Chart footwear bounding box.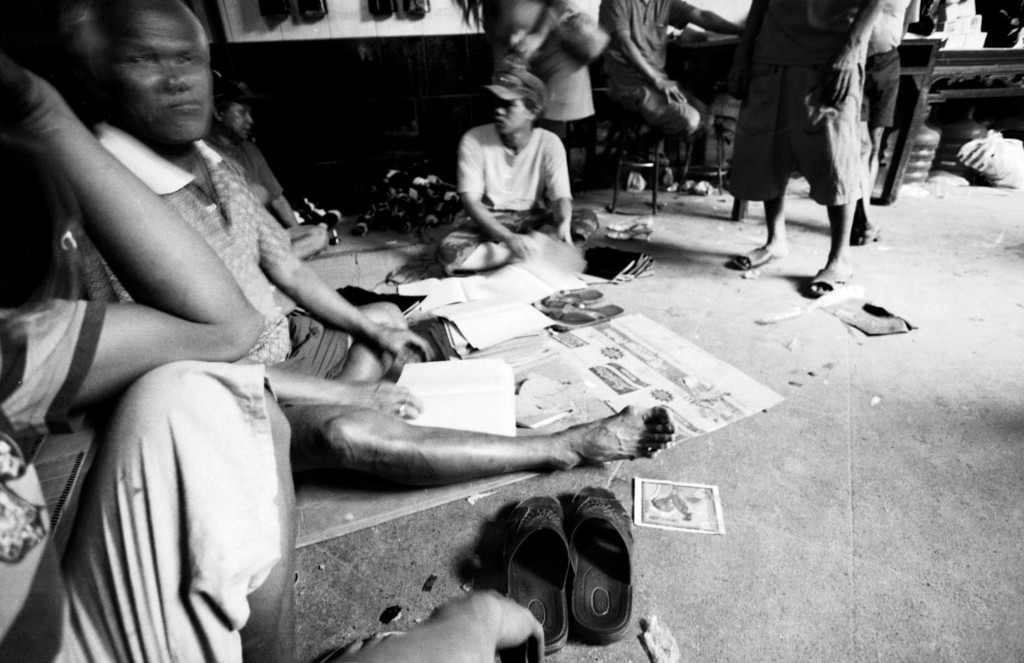
Charted: bbox(545, 300, 627, 332).
